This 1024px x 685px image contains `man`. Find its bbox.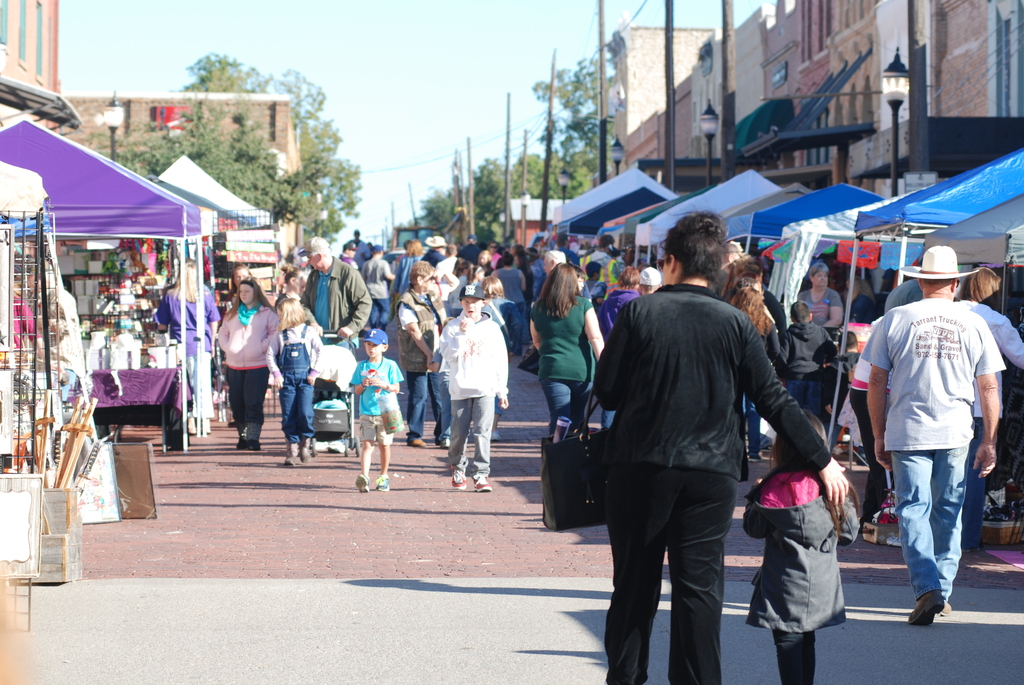
select_region(342, 242, 358, 269).
